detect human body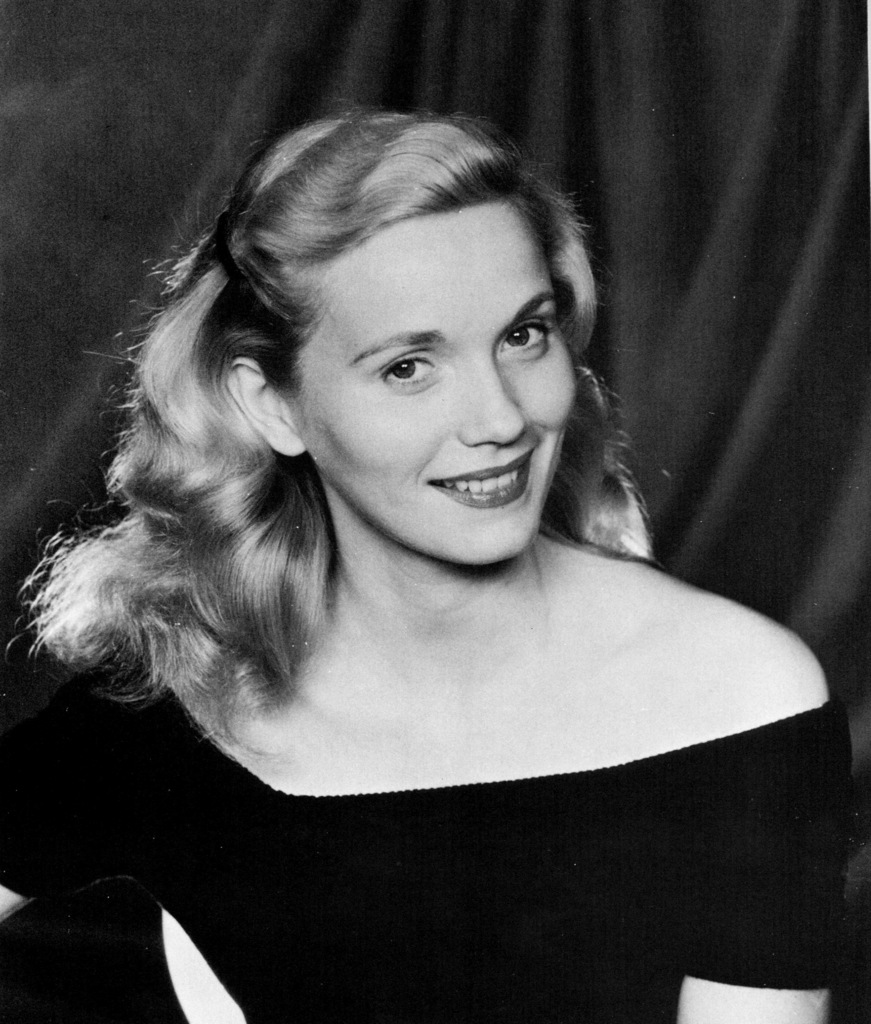
left=6, top=104, right=855, bottom=1023
